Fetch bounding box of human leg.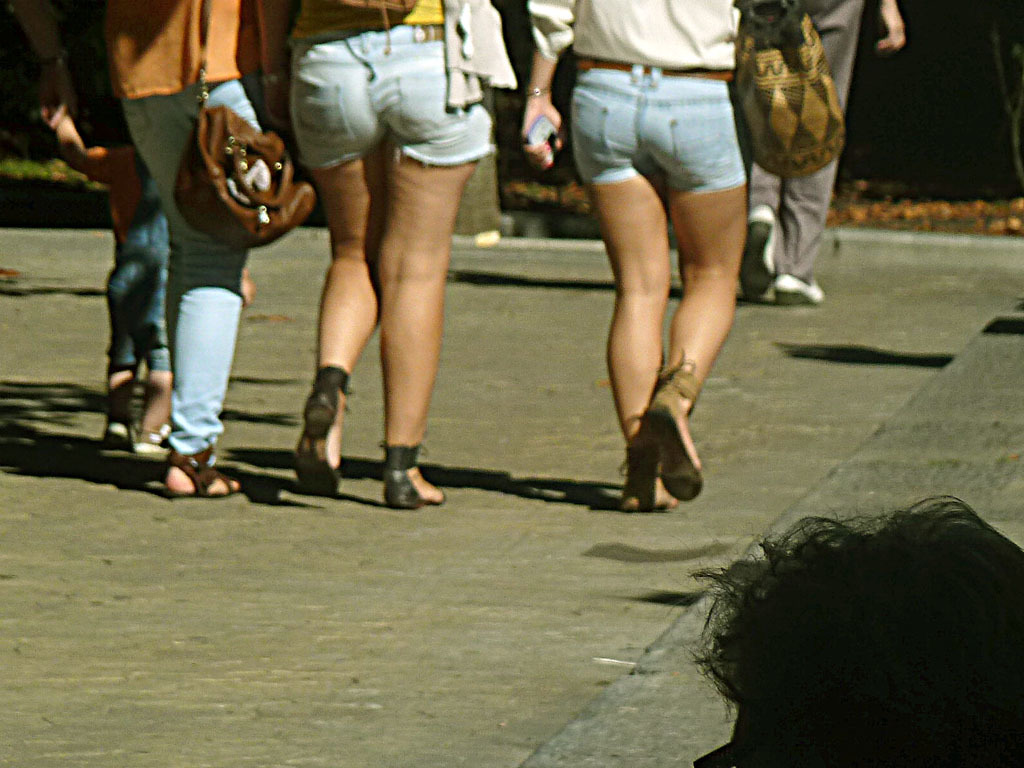
Bbox: select_region(375, 27, 492, 509).
